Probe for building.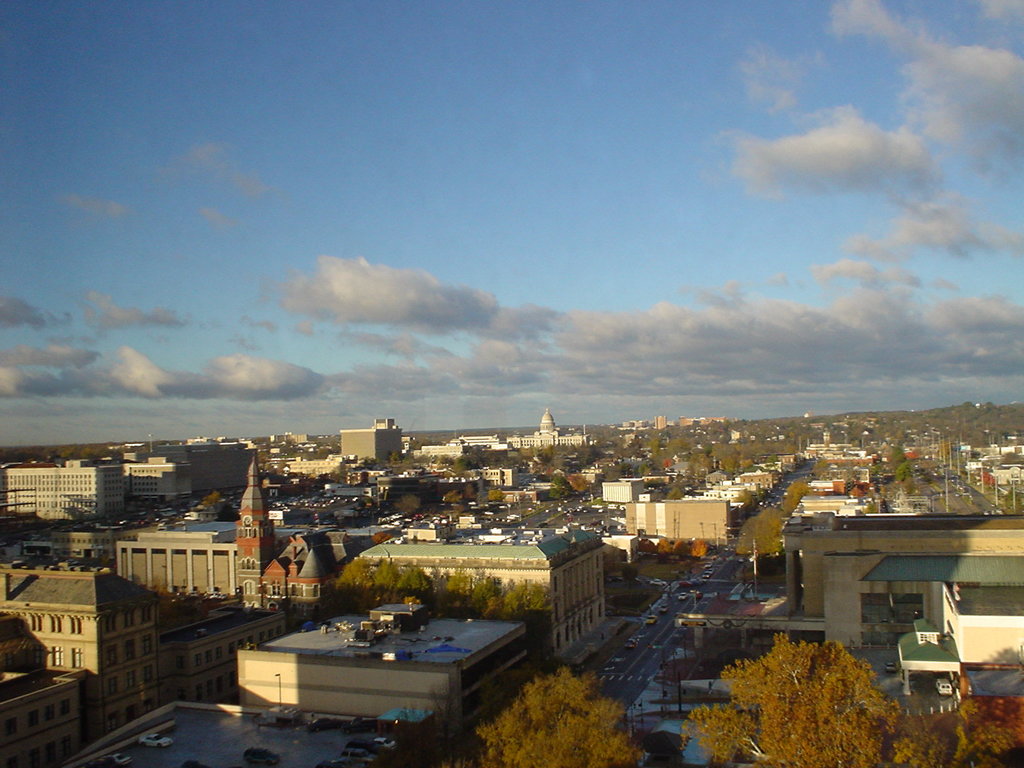
Probe result: (left=6, top=458, right=127, bottom=521).
